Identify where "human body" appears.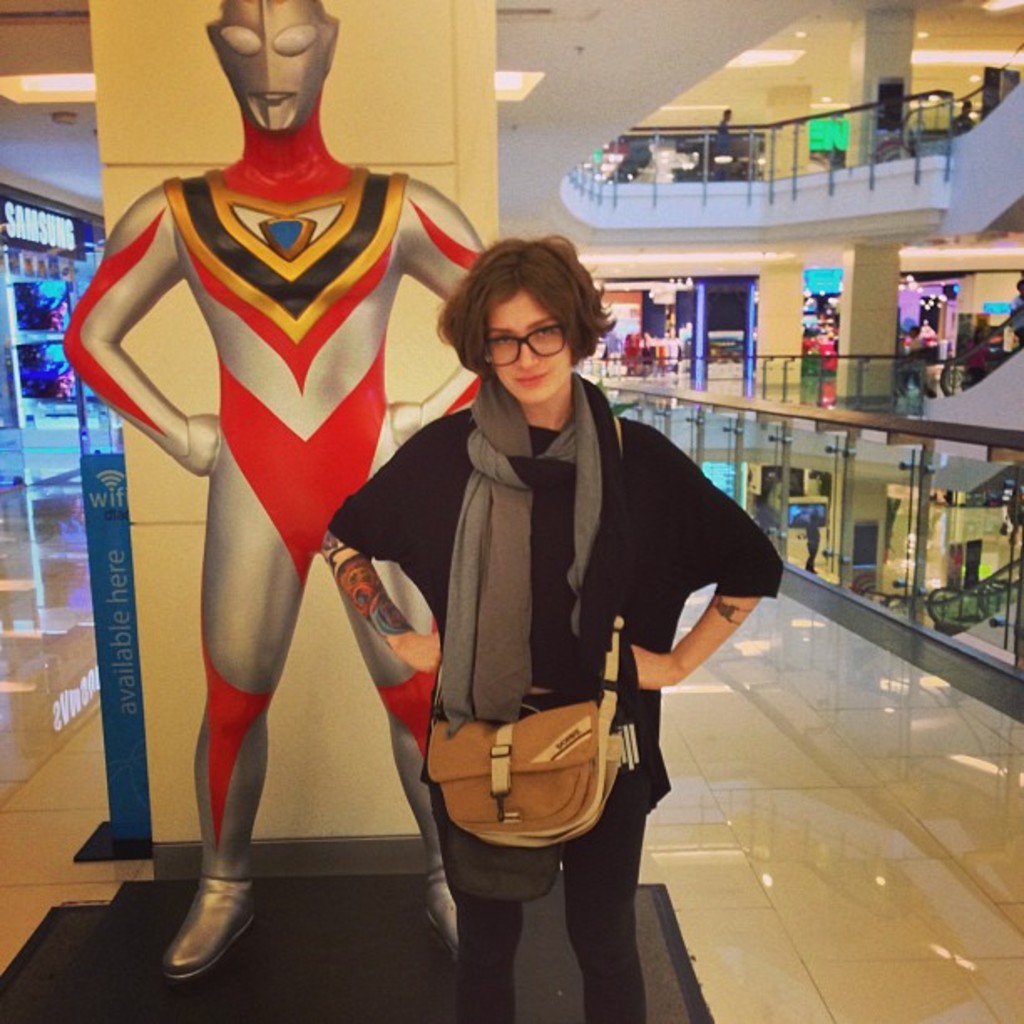
Appears at <bbox>1009, 293, 1022, 346</bbox>.
